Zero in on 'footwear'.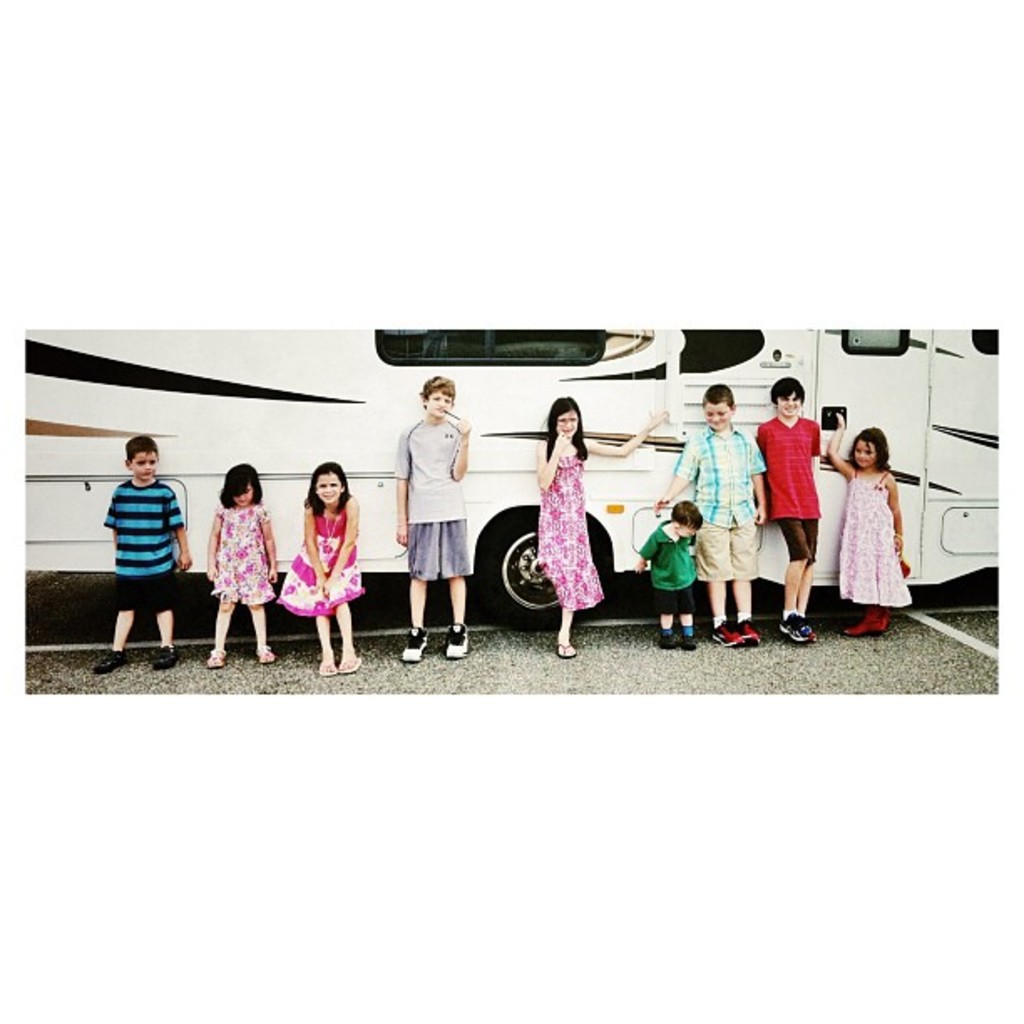
Zeroed in: <region>664, 626, 679, 653</region>.
